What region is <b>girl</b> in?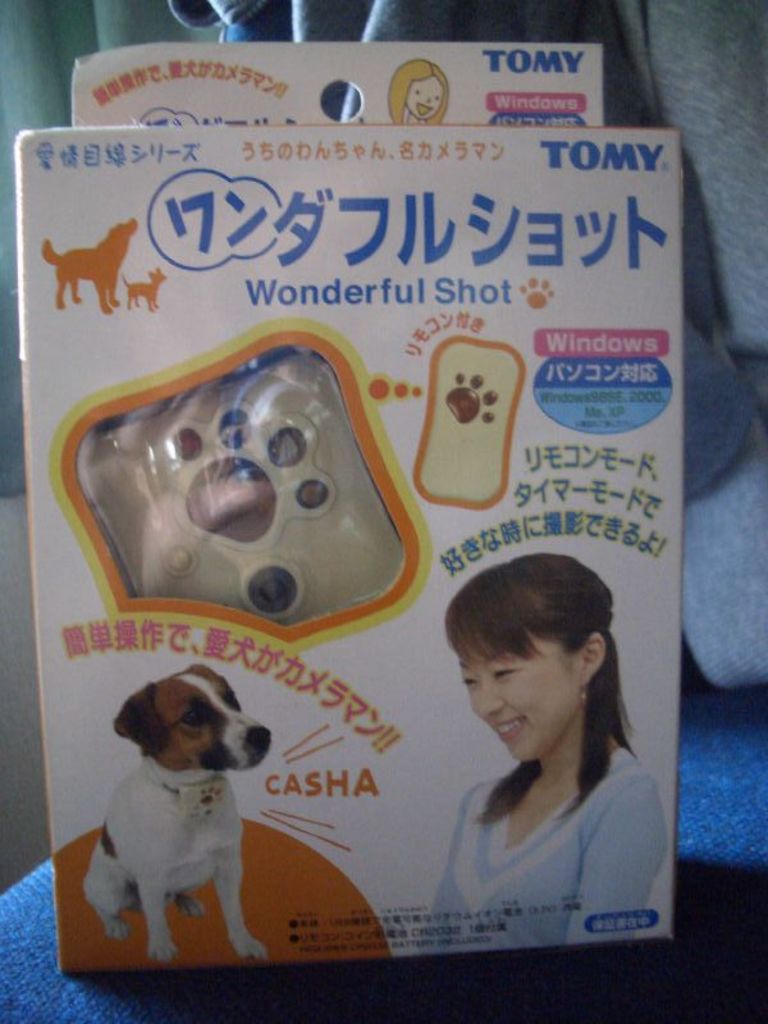
select_region(413, 548, 673, 956).
